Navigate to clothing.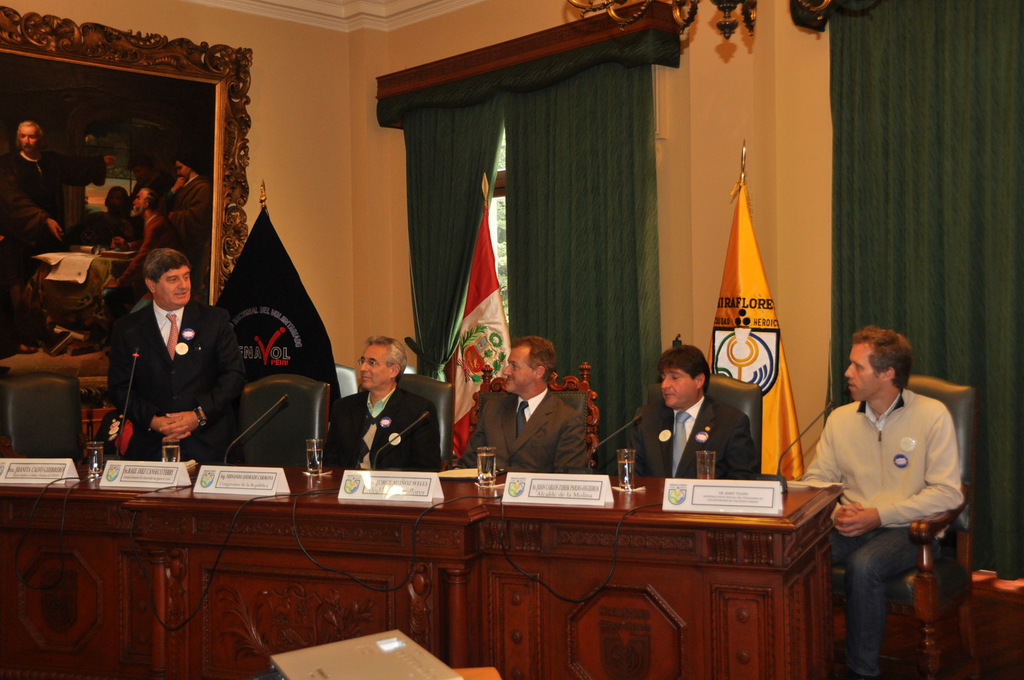
Navigation target: 0, 150, 106, 341.
